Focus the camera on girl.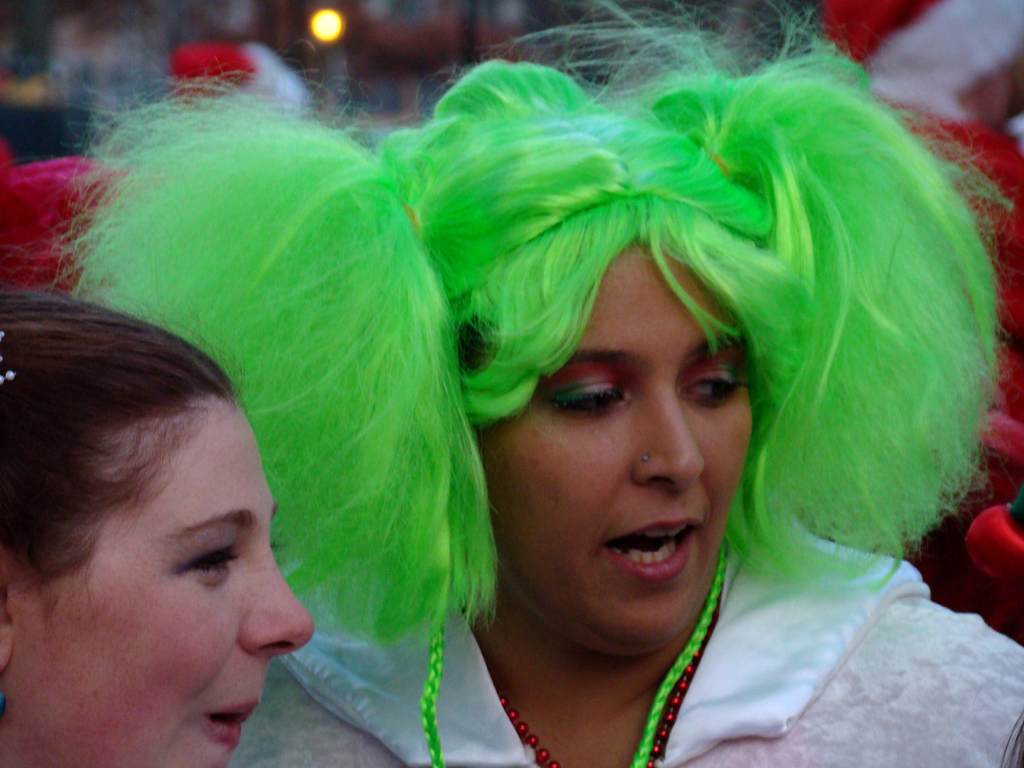
Focus region: {"left": 0, "top": 291, "right": 317, "bottom": 762}.
